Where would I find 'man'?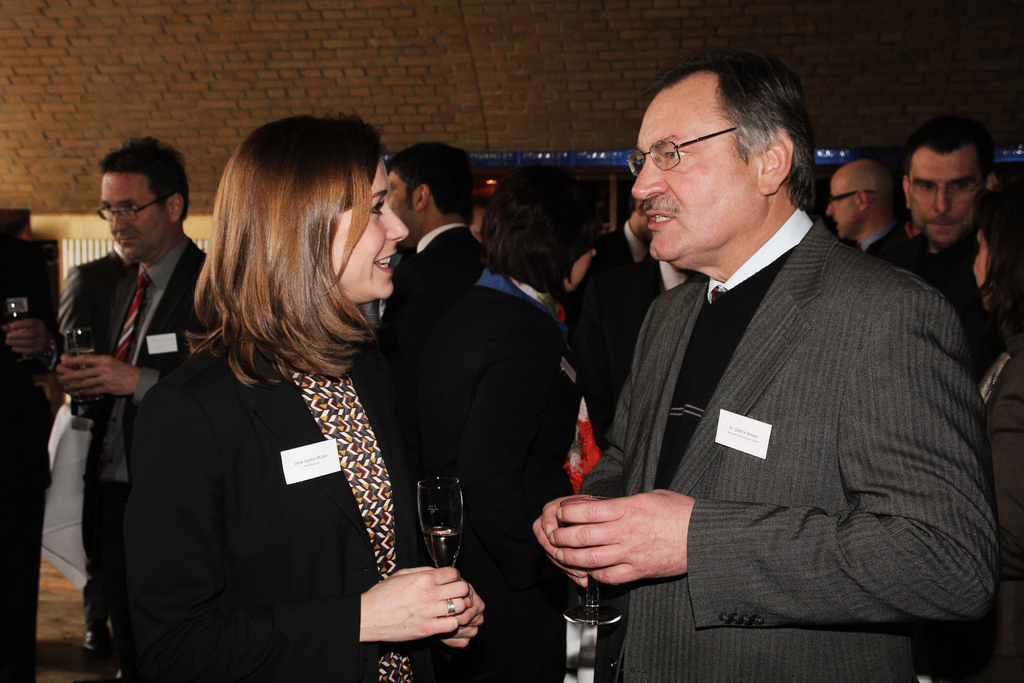
At bbox=(381, 147, 477, 343).
